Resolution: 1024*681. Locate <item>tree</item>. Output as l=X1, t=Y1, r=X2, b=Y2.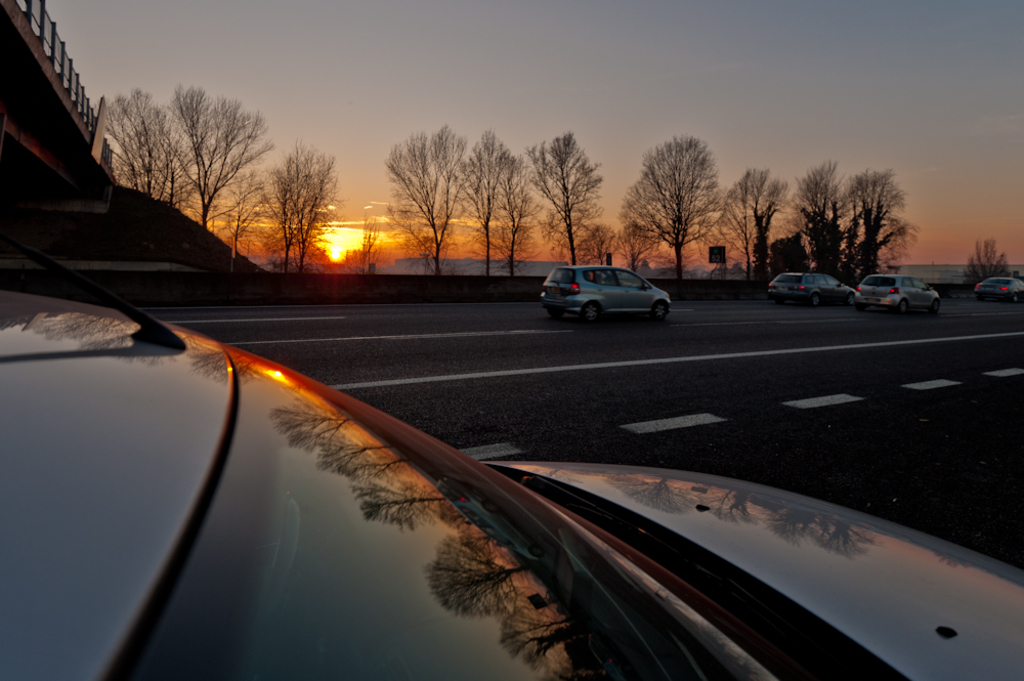
l=528, t=127, r=604, b=282.
